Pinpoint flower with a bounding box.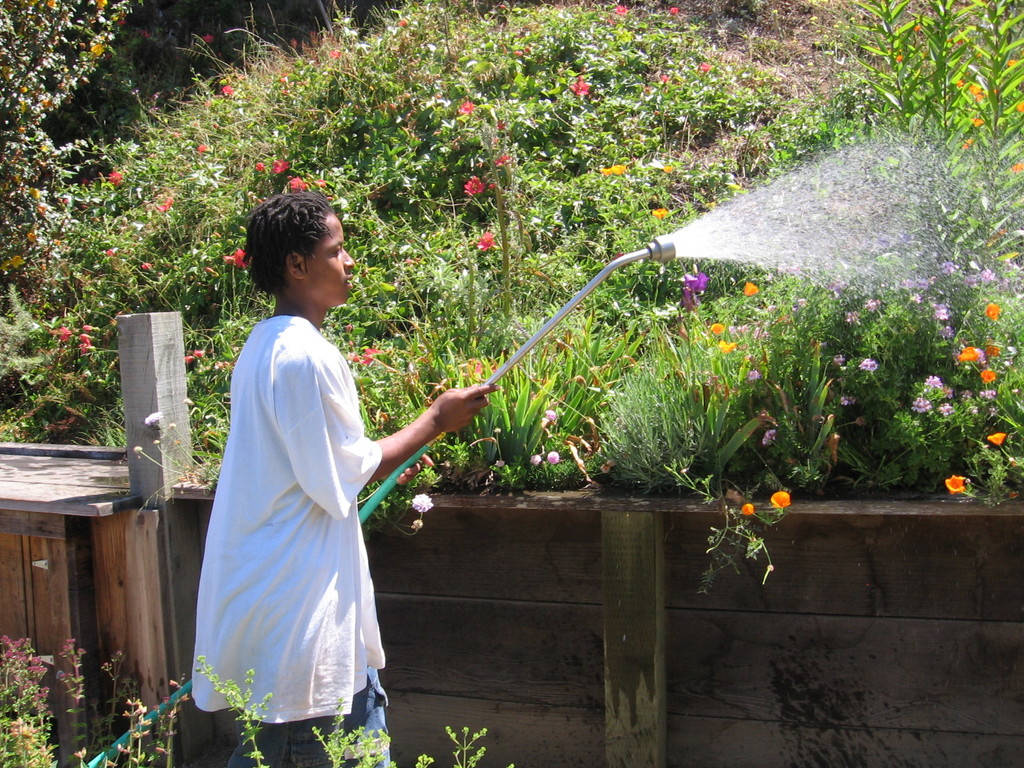
857,357,879,372.
